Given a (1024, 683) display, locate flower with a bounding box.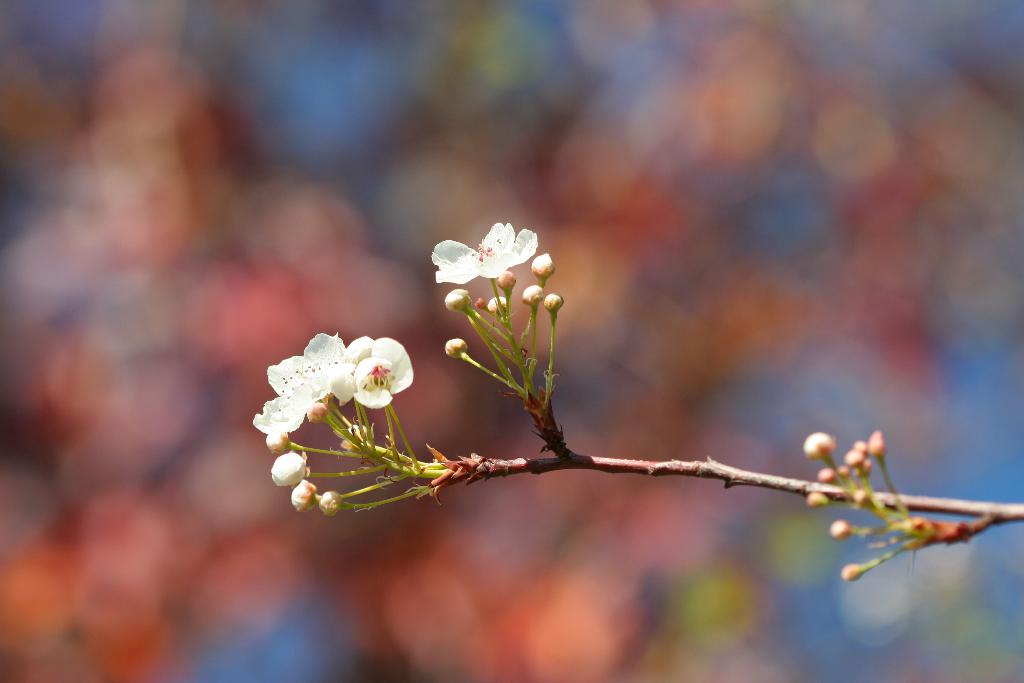
Located: l=288, t=472, r=325, b=508.
